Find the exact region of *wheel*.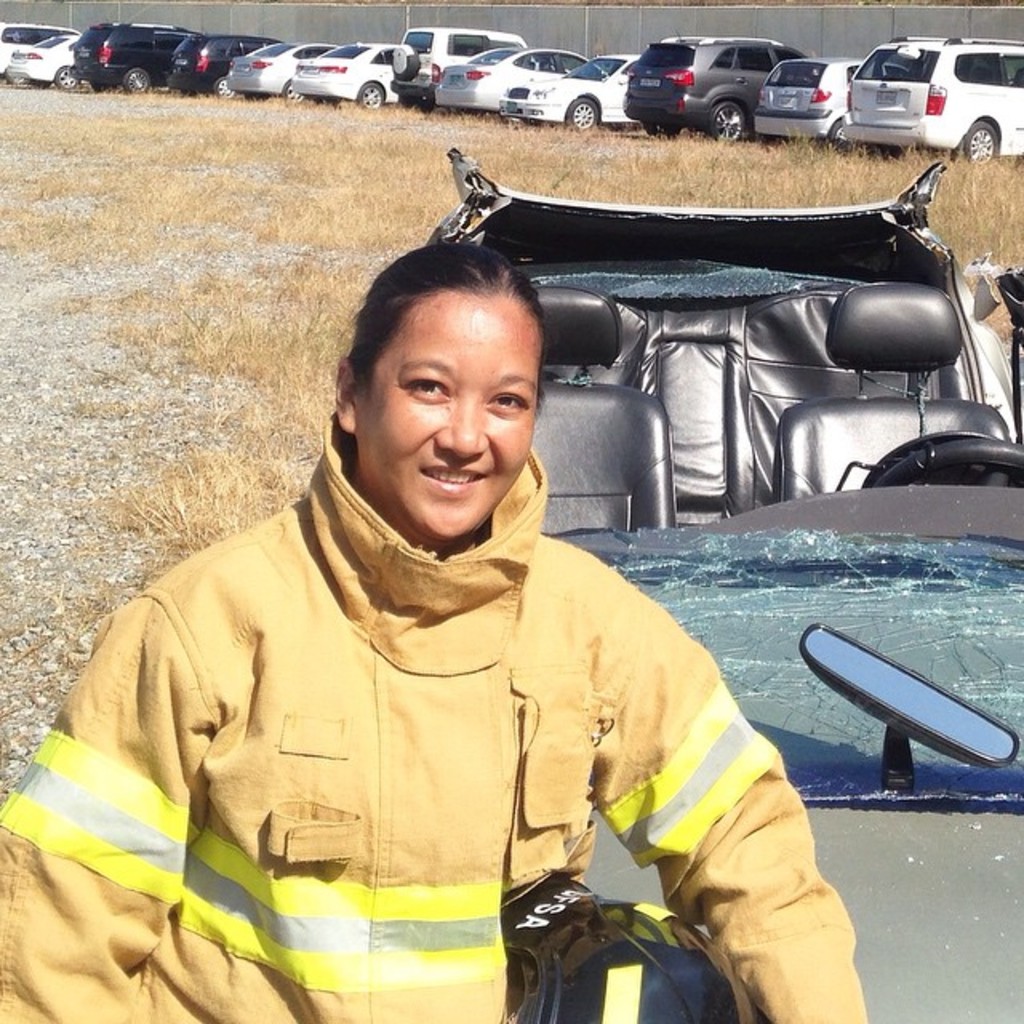
Exact region: x1=709 y1=104 x2=744 y2=141.
